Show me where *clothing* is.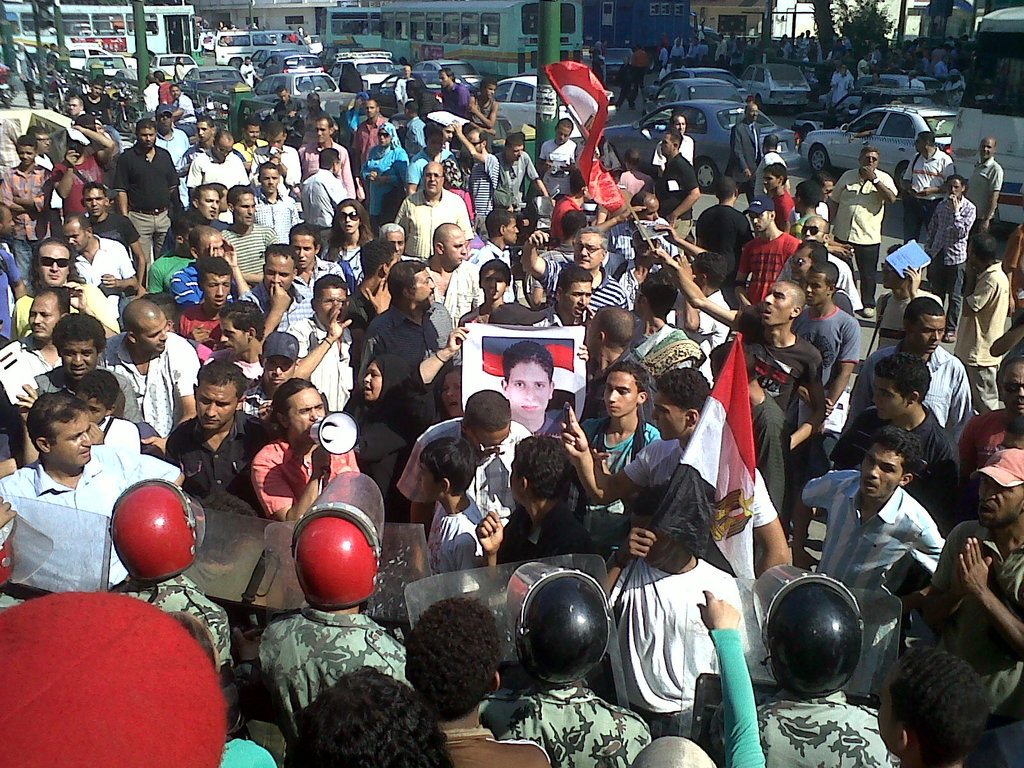
*clothing* is at x1=301, y1=256, x2=345, y2=292.
